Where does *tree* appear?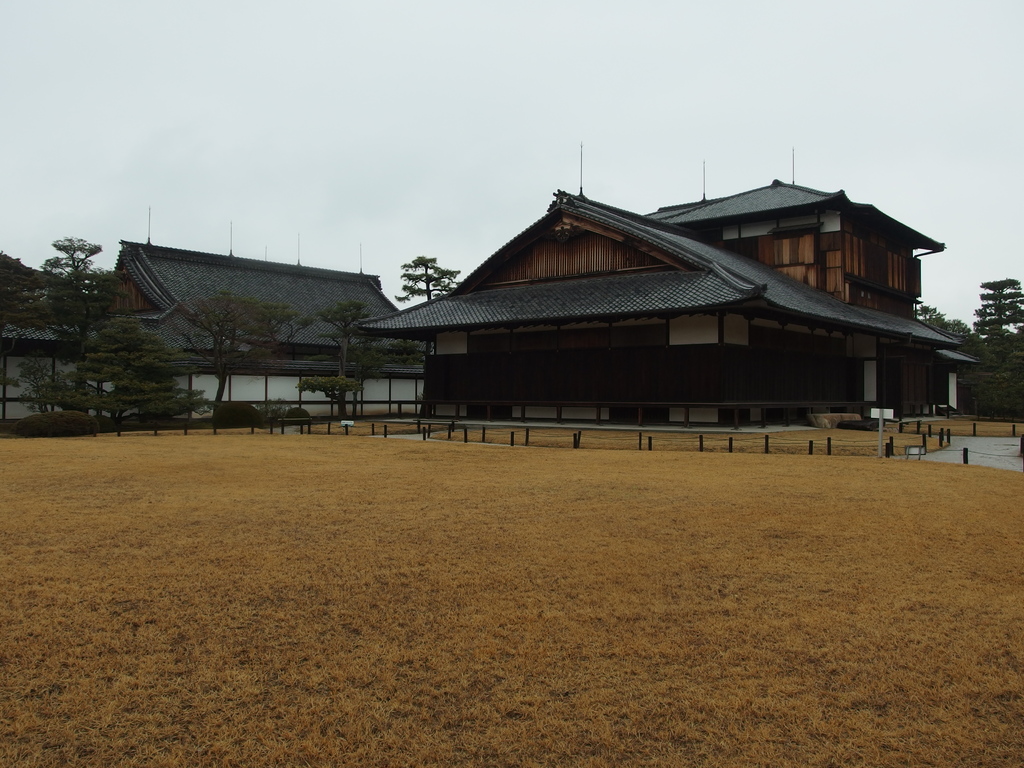
Appears at rect(975, 273, 1023, 344).
